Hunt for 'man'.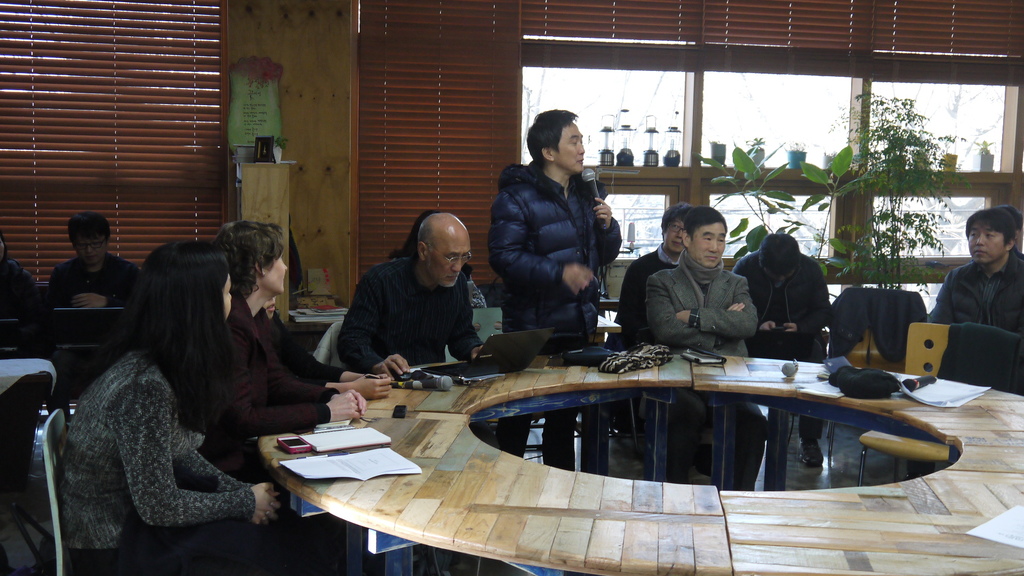
Hunted down at bbox=[485, 109, 616, 471].
